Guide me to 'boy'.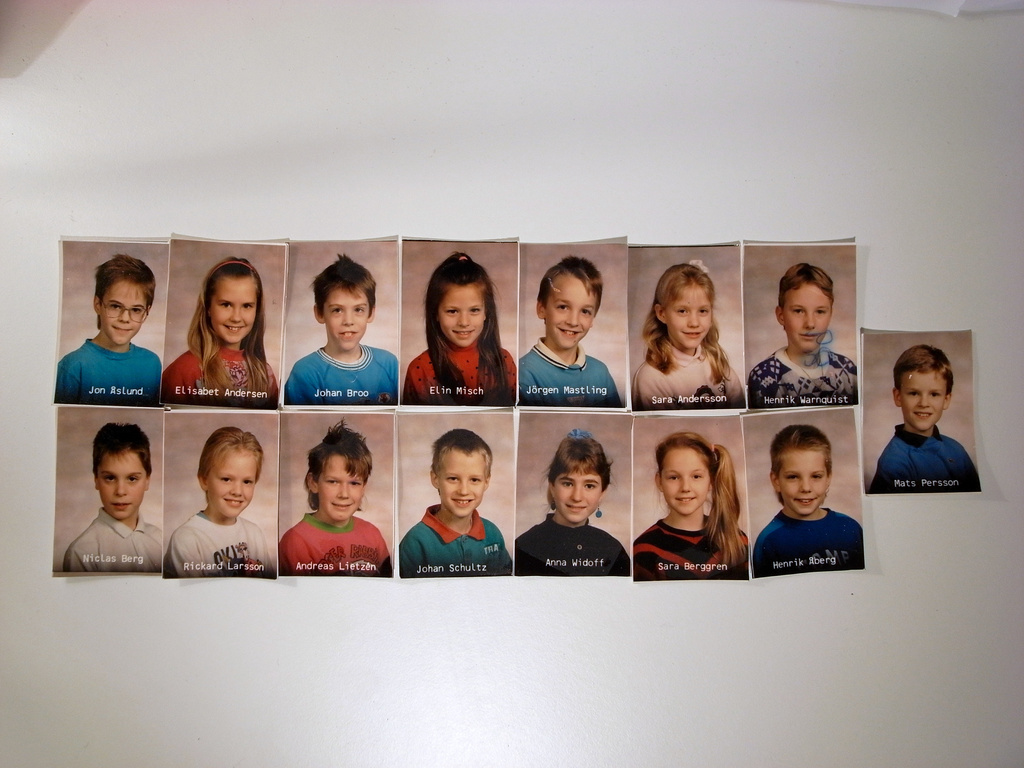
Guidance: locate(746, 264, 857, 408).
